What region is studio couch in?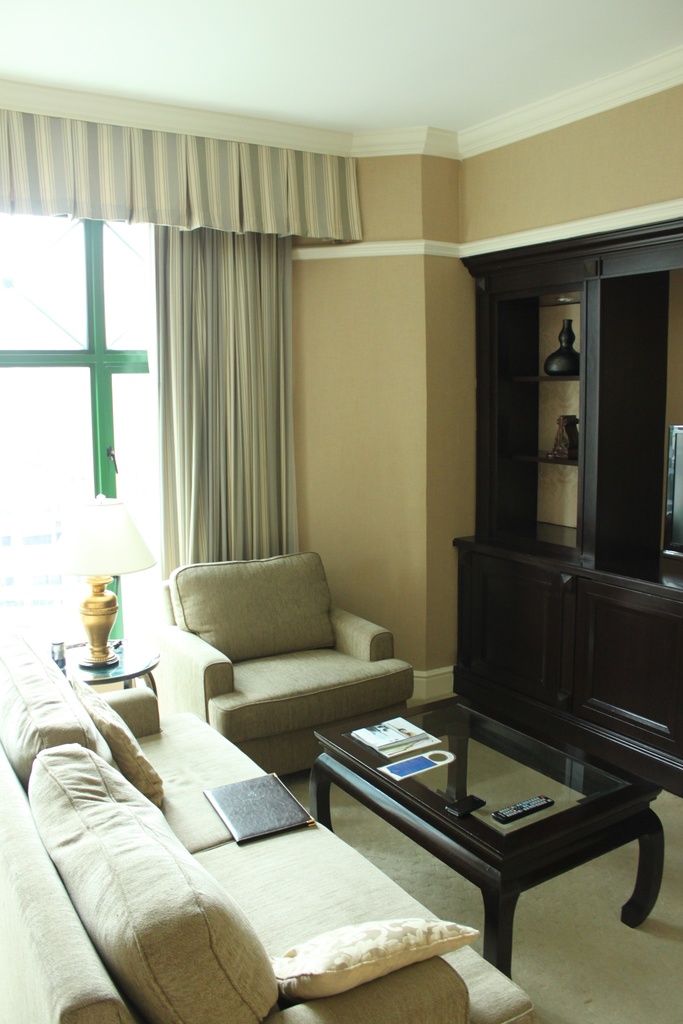
[x1=0, y1=622, x2=537, y2=1018].
